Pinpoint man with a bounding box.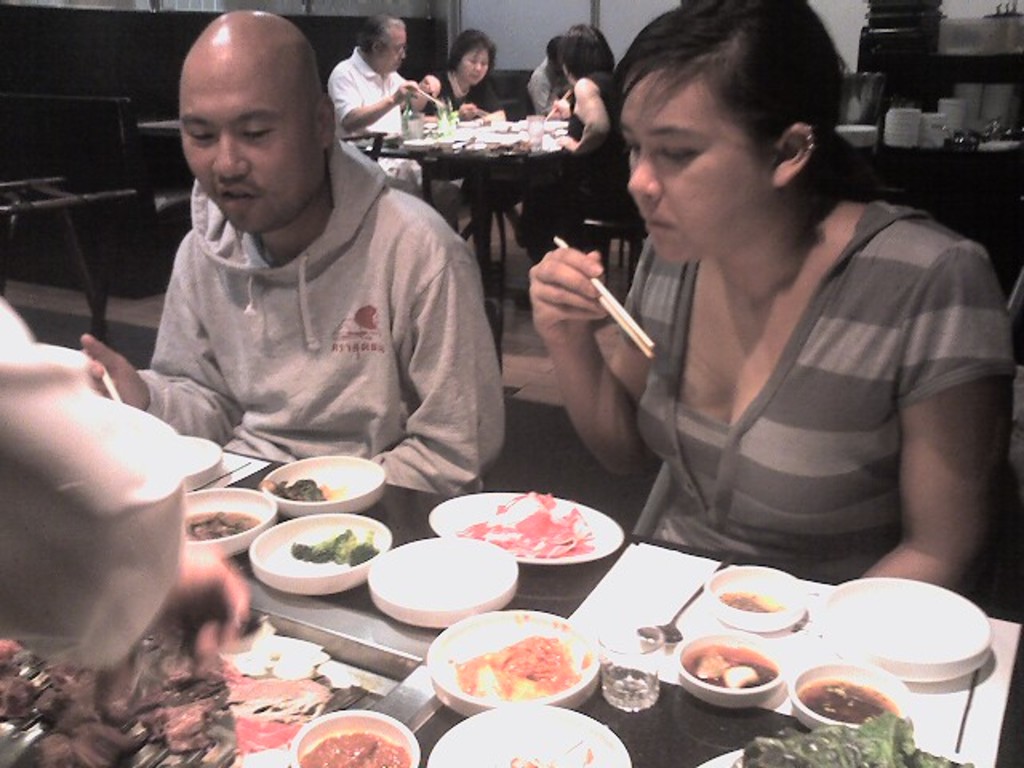
<region>333, 16, 429, 133</region>.
